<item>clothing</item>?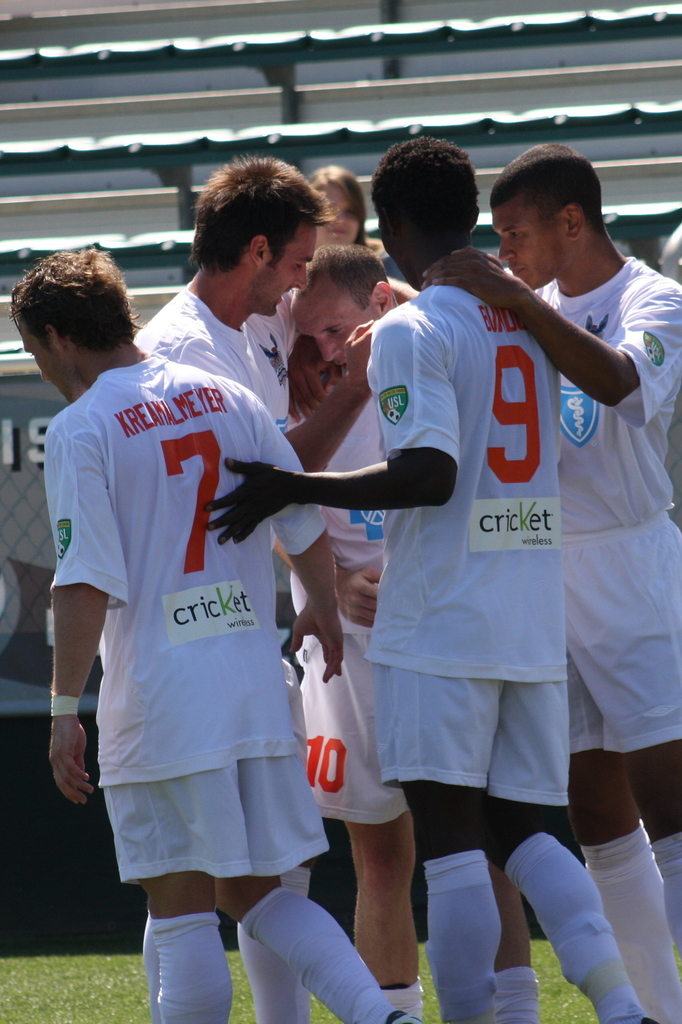
detection(528, 257, 681, 758)
